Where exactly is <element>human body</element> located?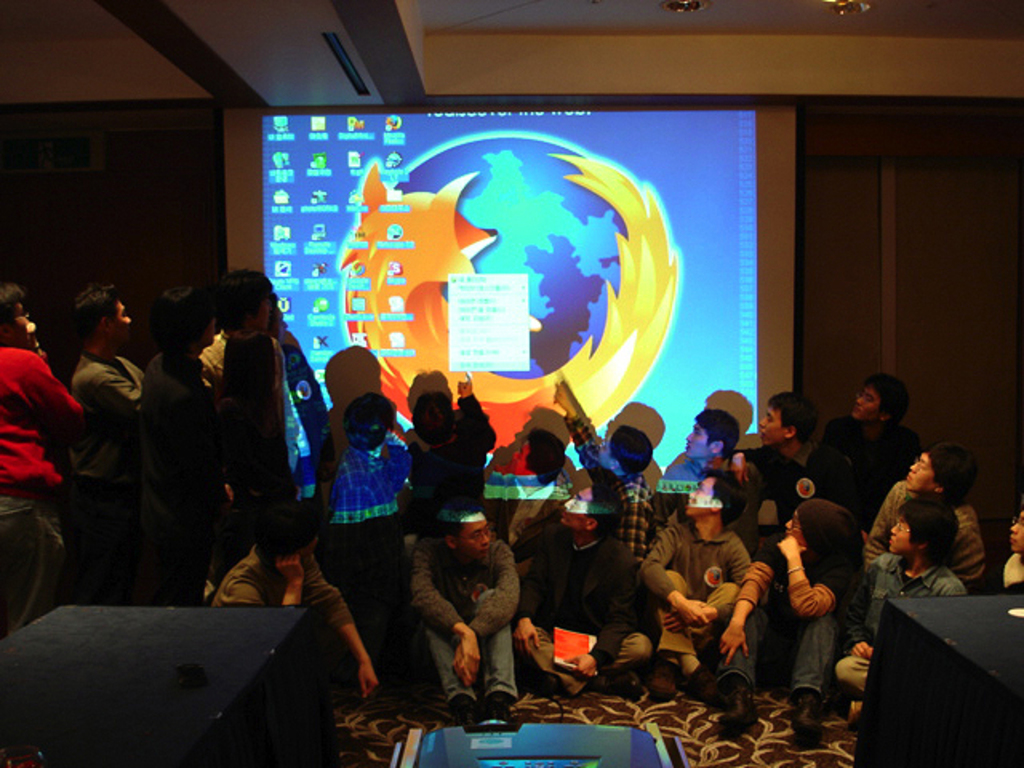
Its bounding box is box(710, 550, 867, 738).
